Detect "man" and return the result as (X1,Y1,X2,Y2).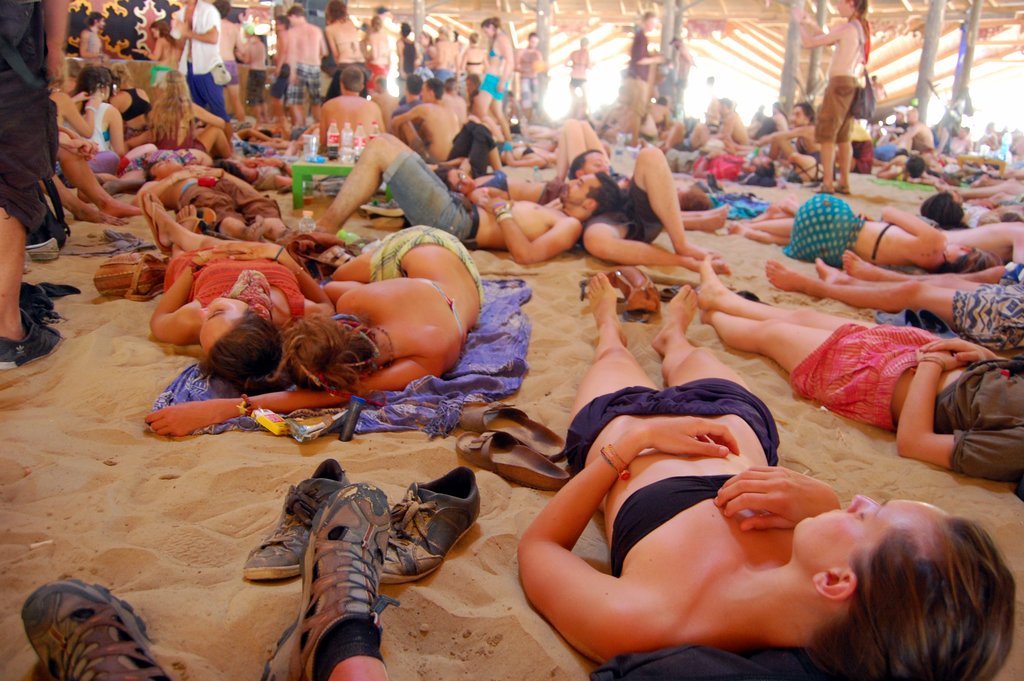
(0,0,75,372).
